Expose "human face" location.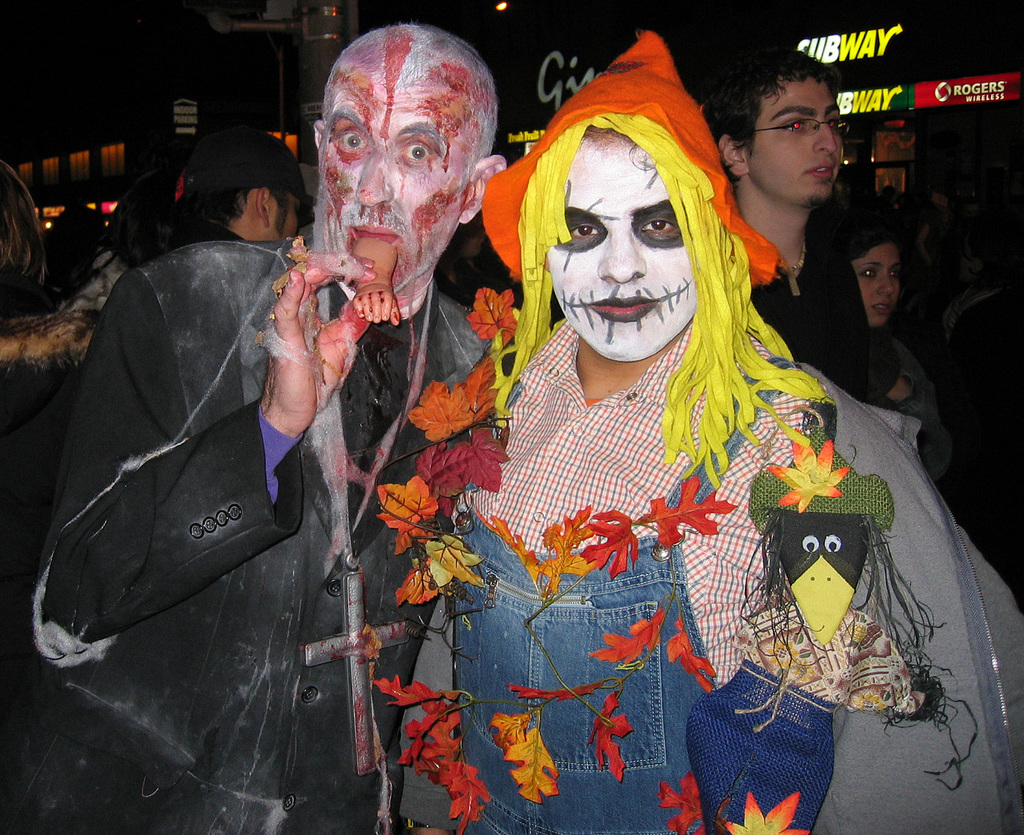
Exposed at 849 237 901 330.
